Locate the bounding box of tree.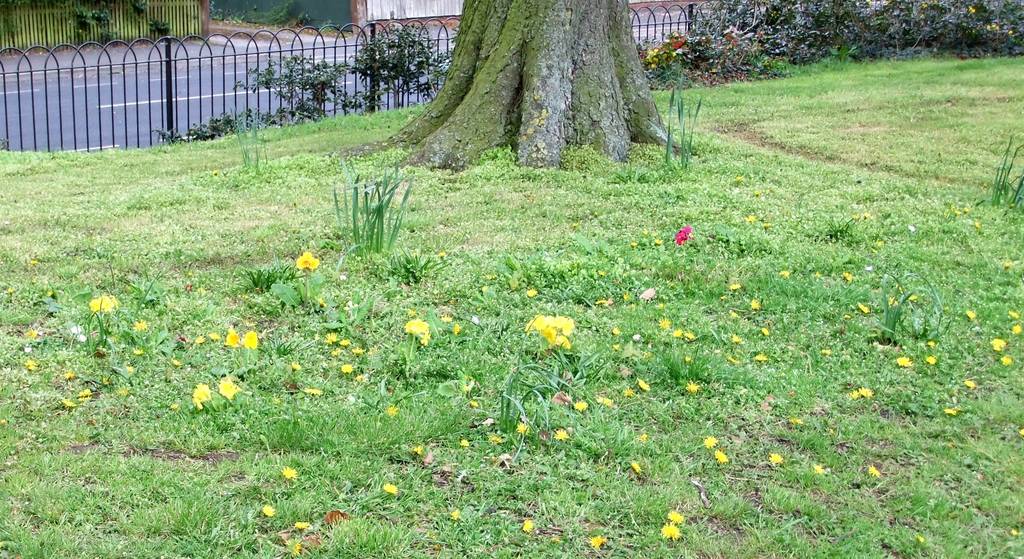
Bounding box: left=362, top=4, right=728, bottom=161.
